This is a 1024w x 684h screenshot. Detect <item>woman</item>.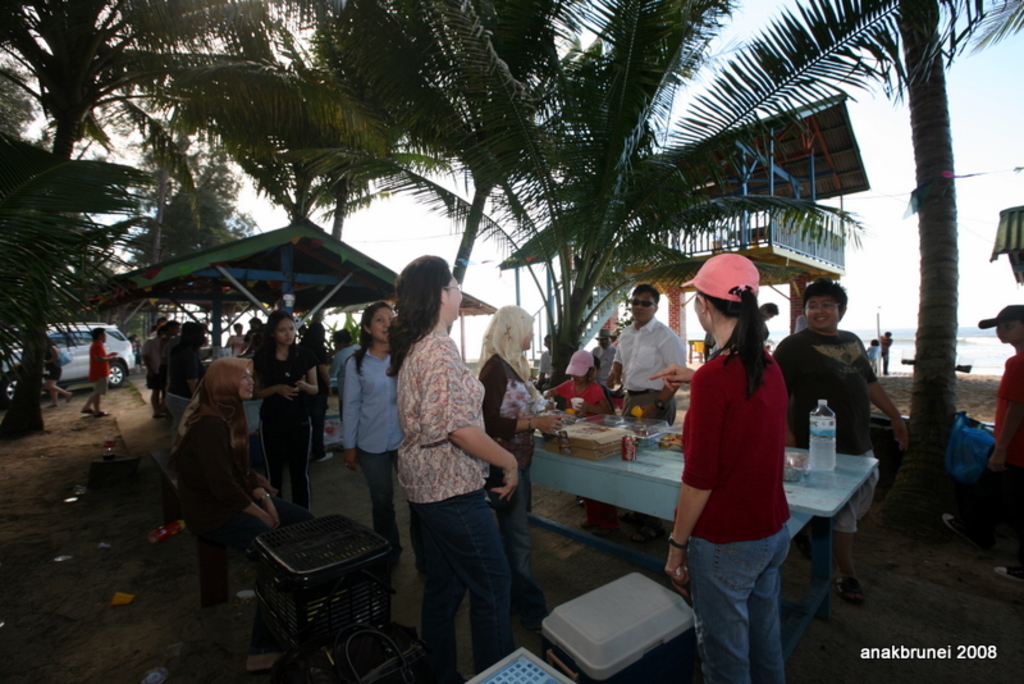
378/263/529/683.
